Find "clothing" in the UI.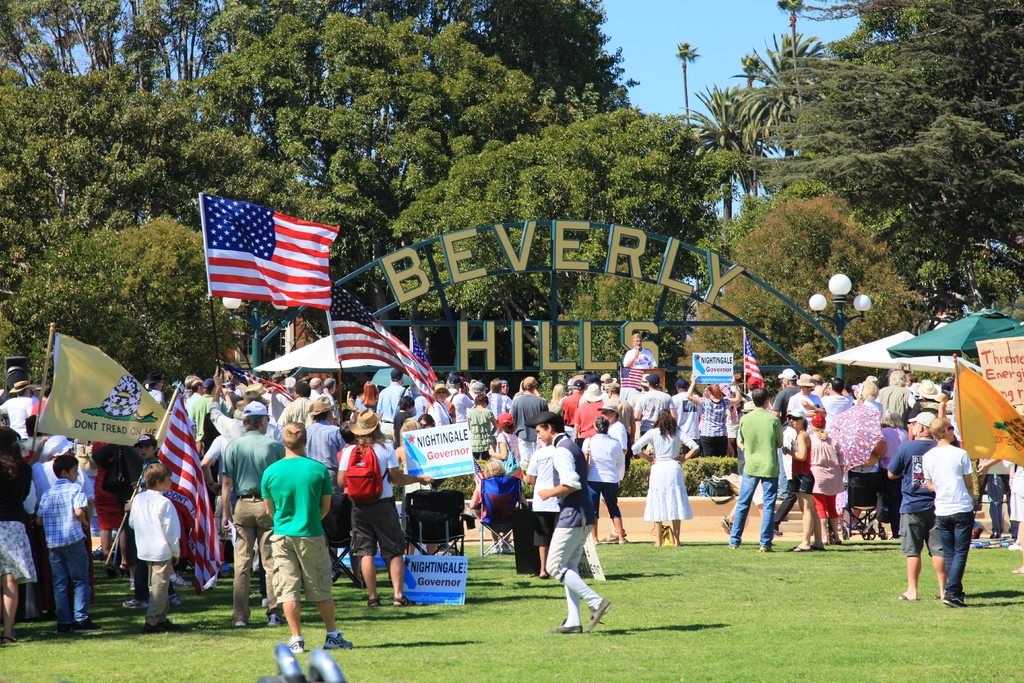
UI element at pyautogui.locateOnScreen(429, 404, 449, 422).
